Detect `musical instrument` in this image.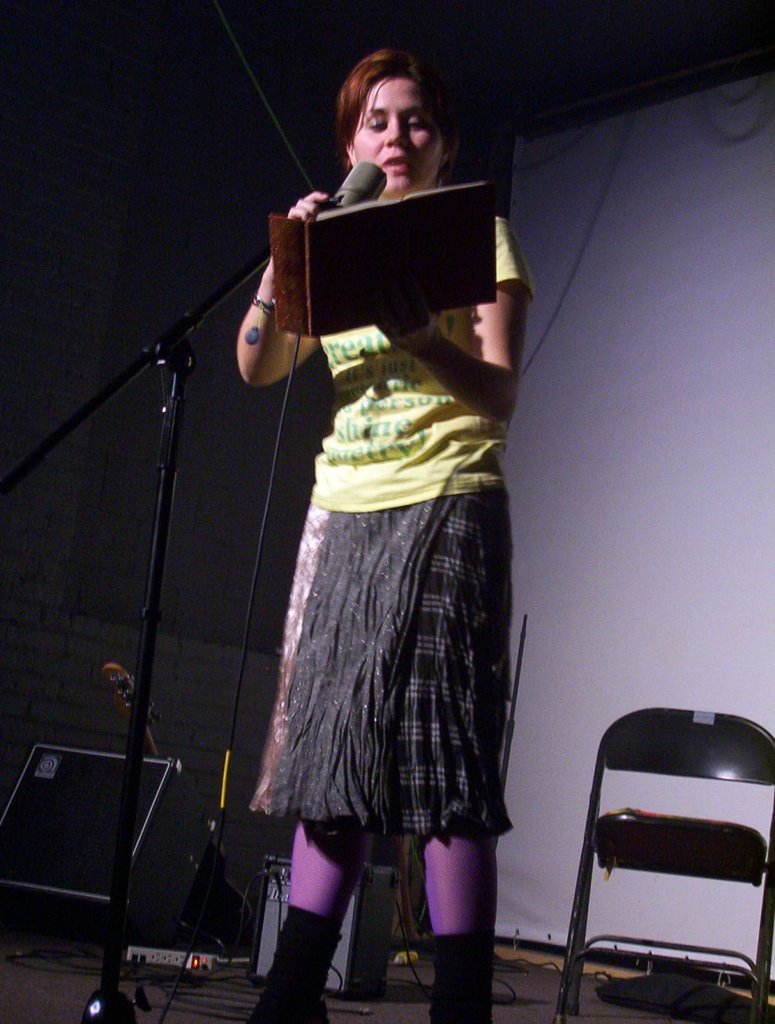
Detection: 96:662:238:936.
